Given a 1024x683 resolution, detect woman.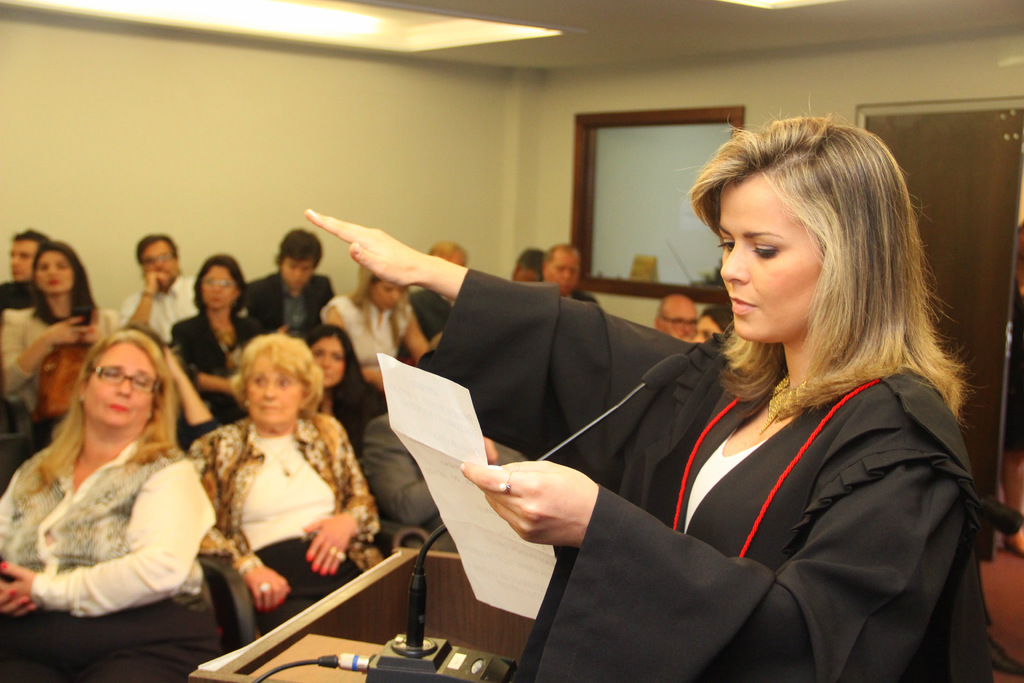
(304, 319, 397, 444).
